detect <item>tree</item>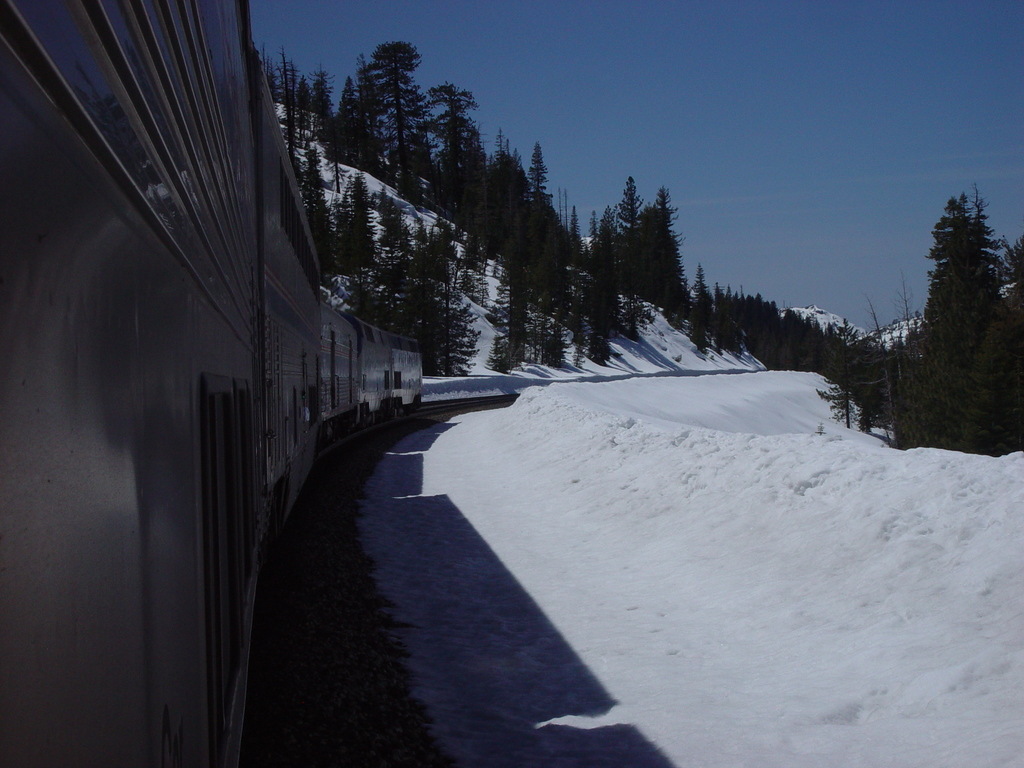
bbox(262, 35, 281, 109)
